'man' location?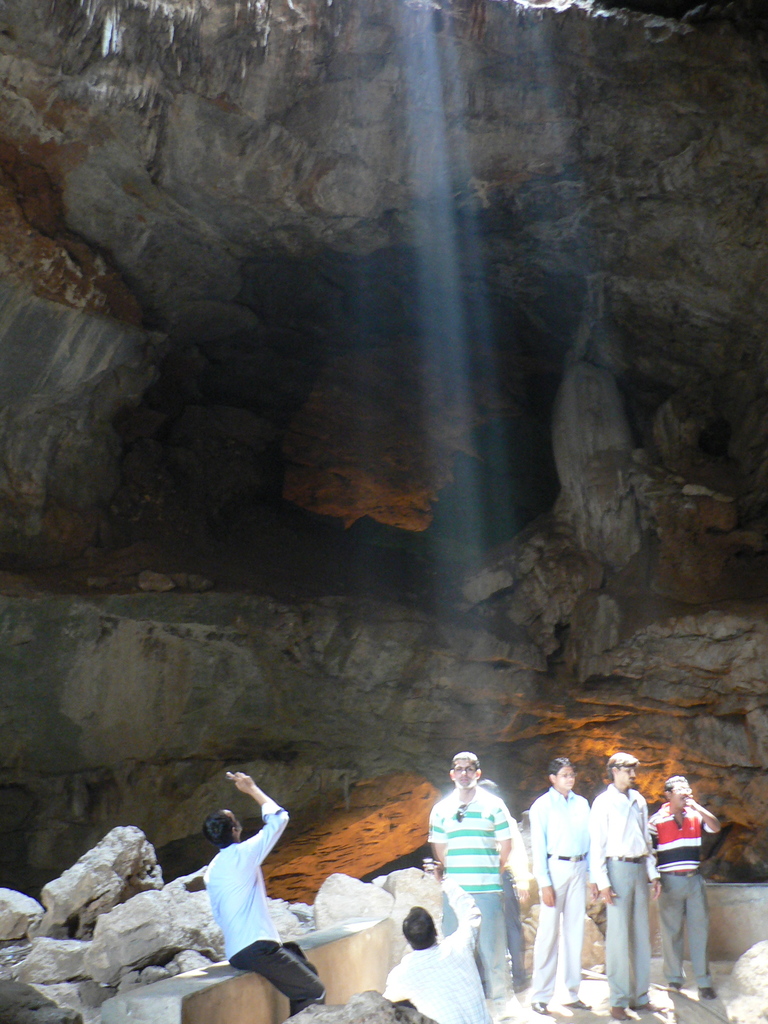
(left=588, top=748, right=661, bottom=1023)
